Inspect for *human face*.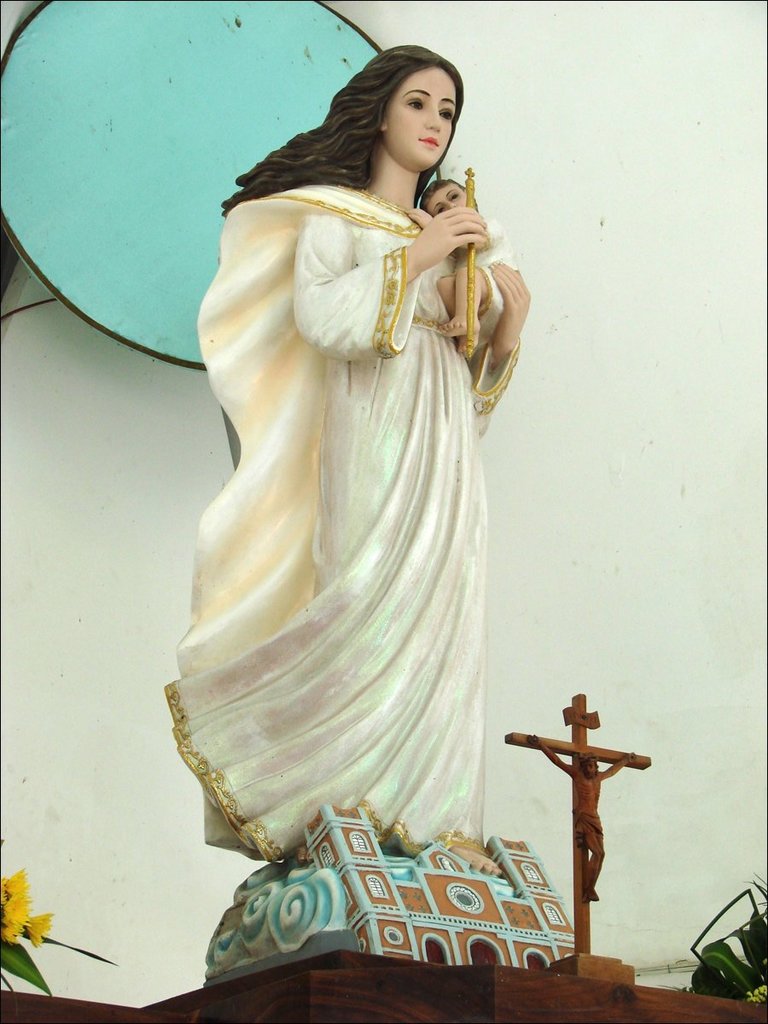
Inspection: <region>383, 61, 453, 162</region>.
